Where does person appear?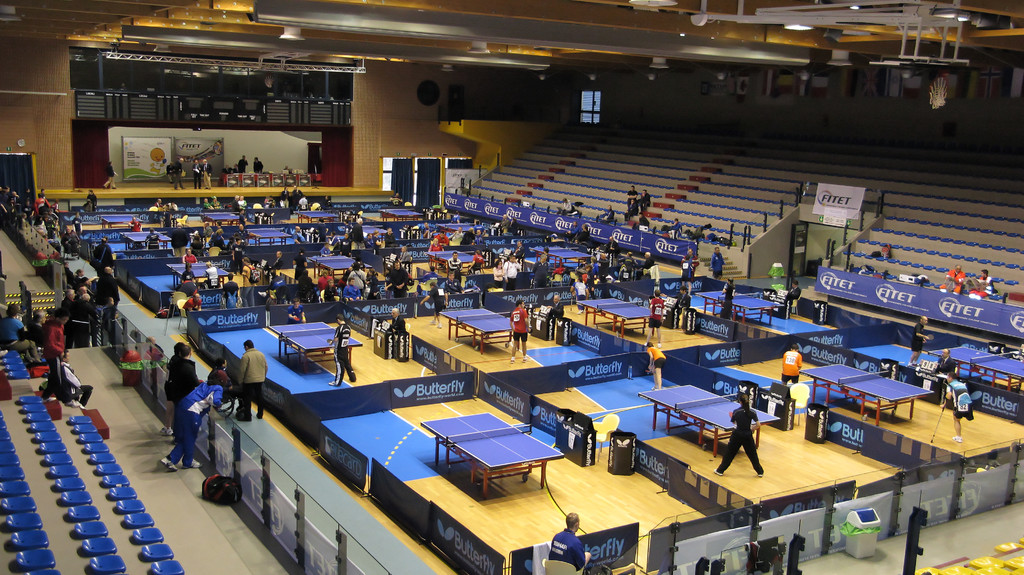
Appears at bbox=(205, 260, 216, 289).
